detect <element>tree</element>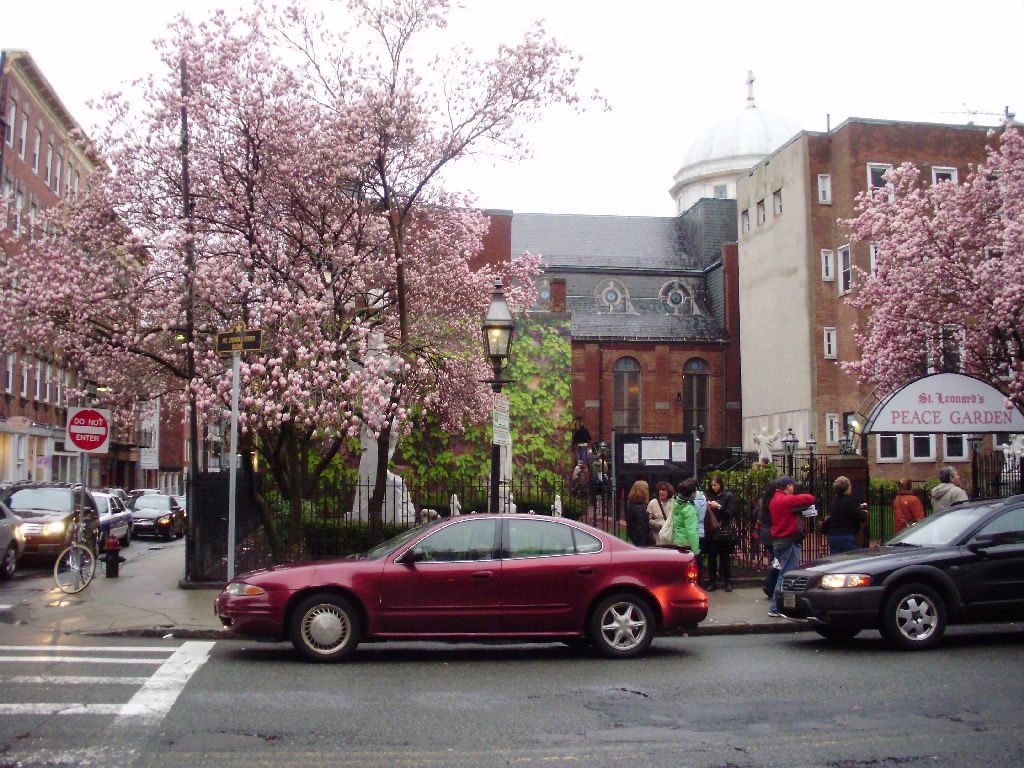
(822, 148, 1008, 398)
